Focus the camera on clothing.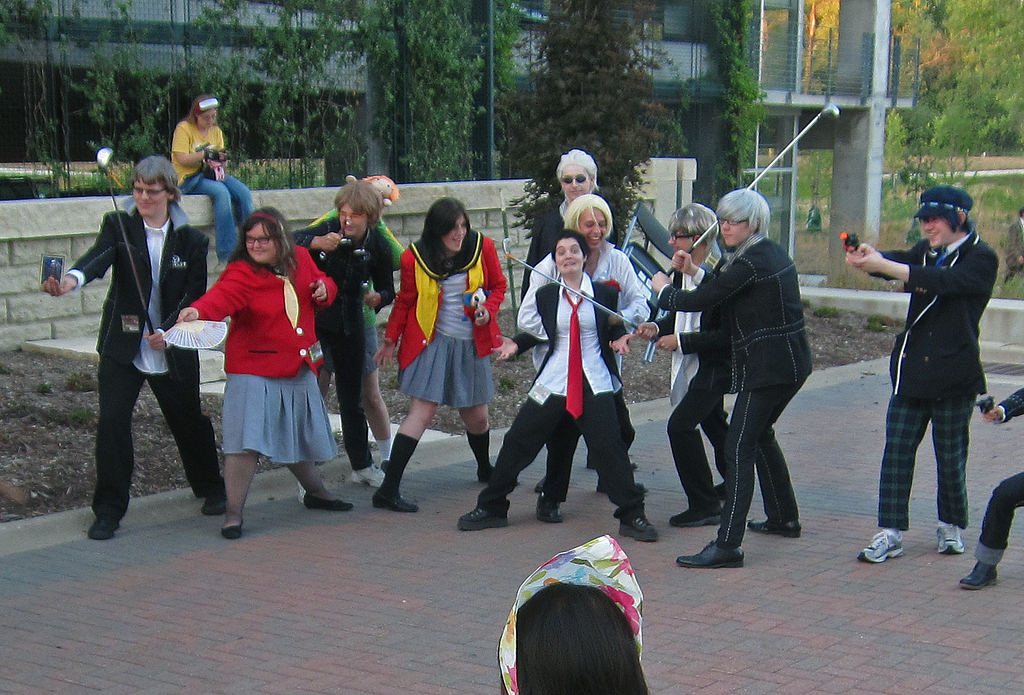
Focus region: left=507, top=219, right=658, bottom=521.
